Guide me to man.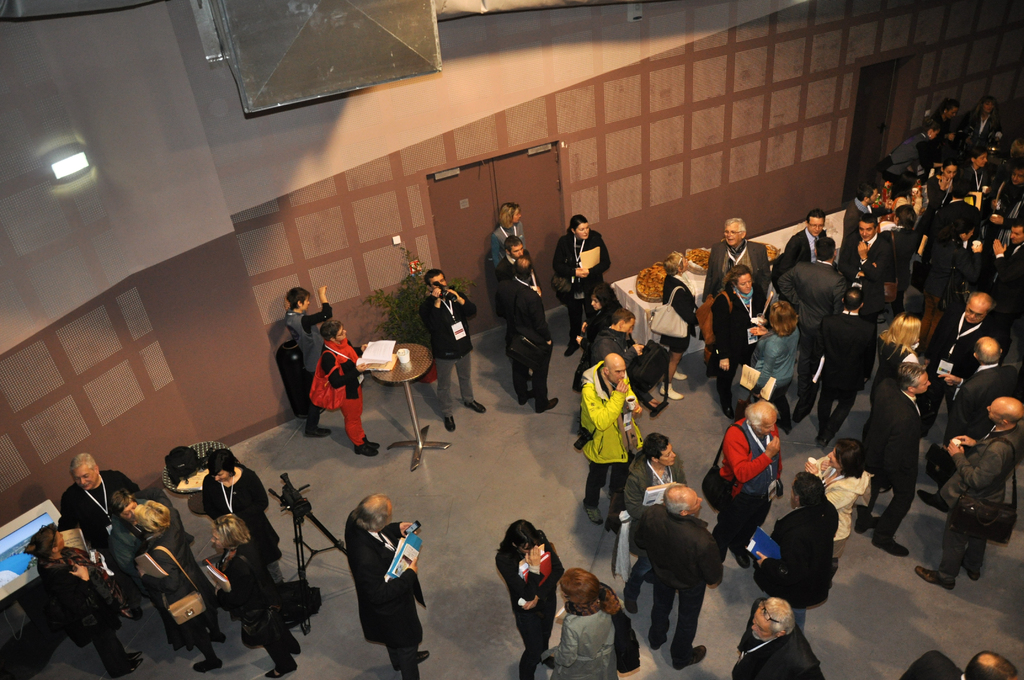
Guidance: 909:395:1023:590.
